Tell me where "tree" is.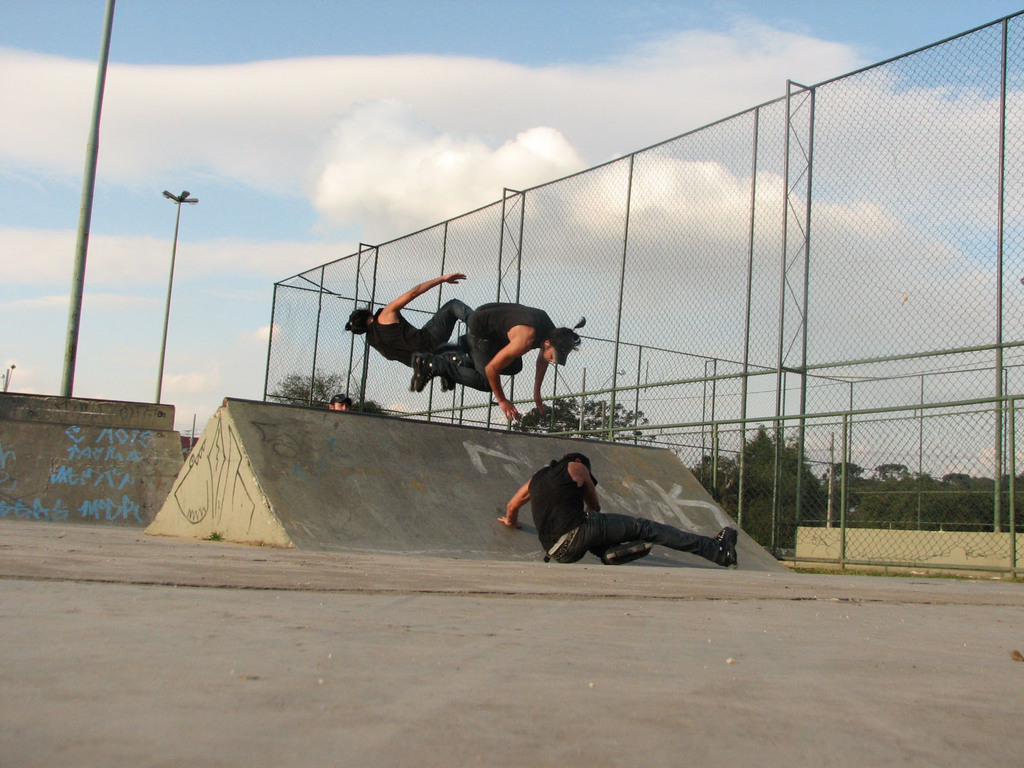
"tree" is at 692,454,736,503.
